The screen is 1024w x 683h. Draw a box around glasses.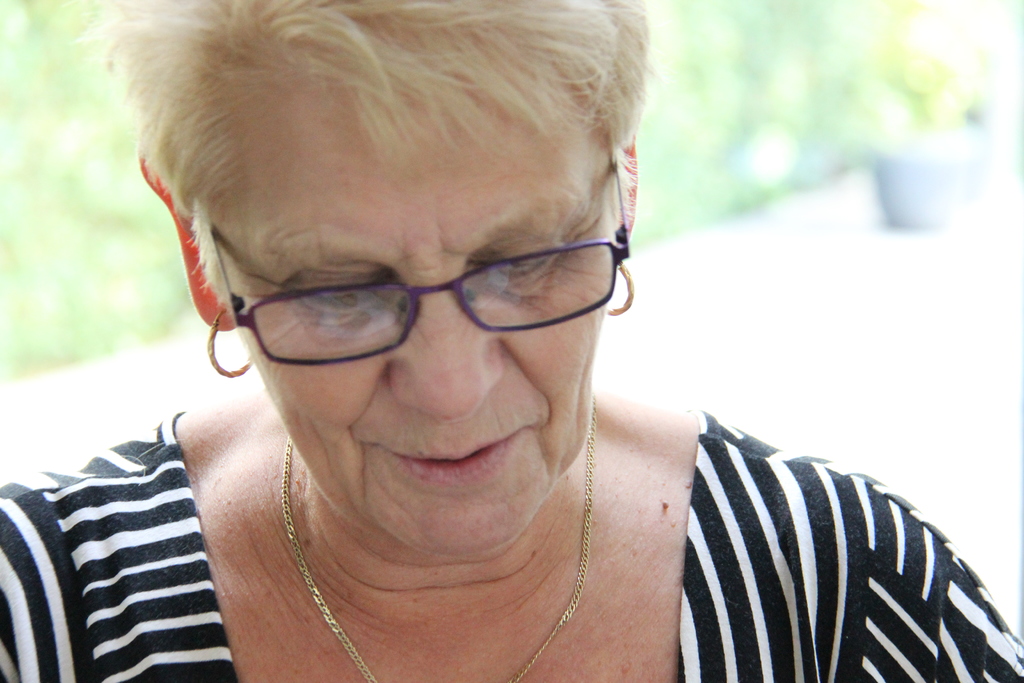
{"x1": 207, "y1": 159, "x2": 629, "y2": 369}.
